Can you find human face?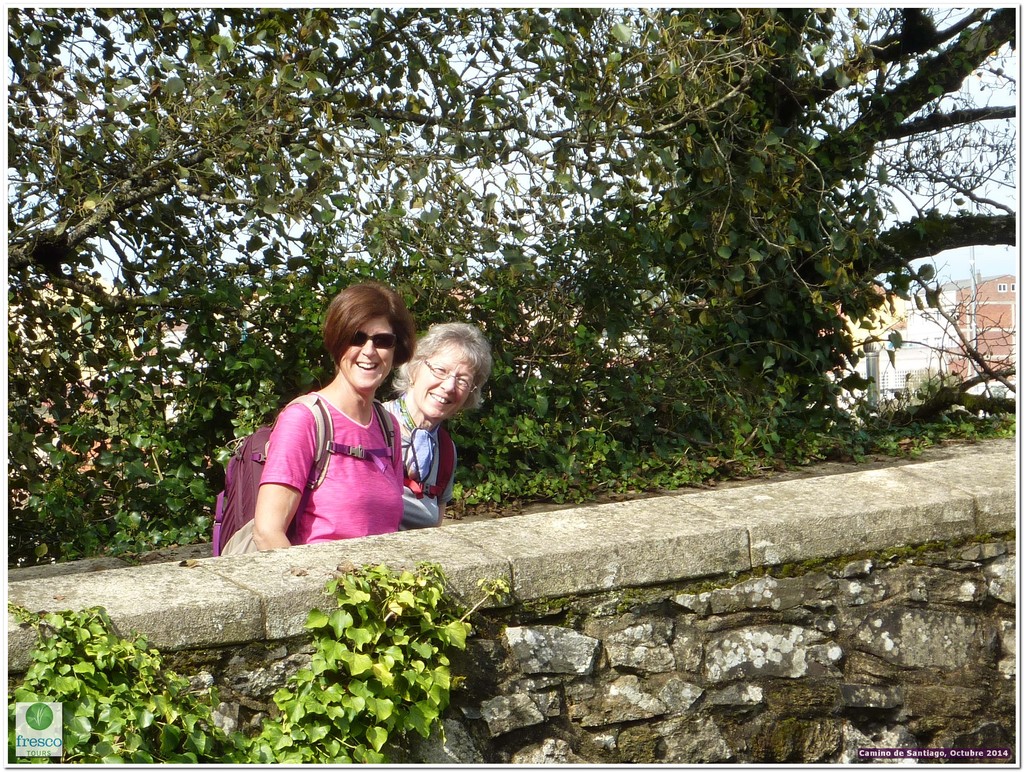
Yes, bounding box: locate(418, 342, 466, 419).
